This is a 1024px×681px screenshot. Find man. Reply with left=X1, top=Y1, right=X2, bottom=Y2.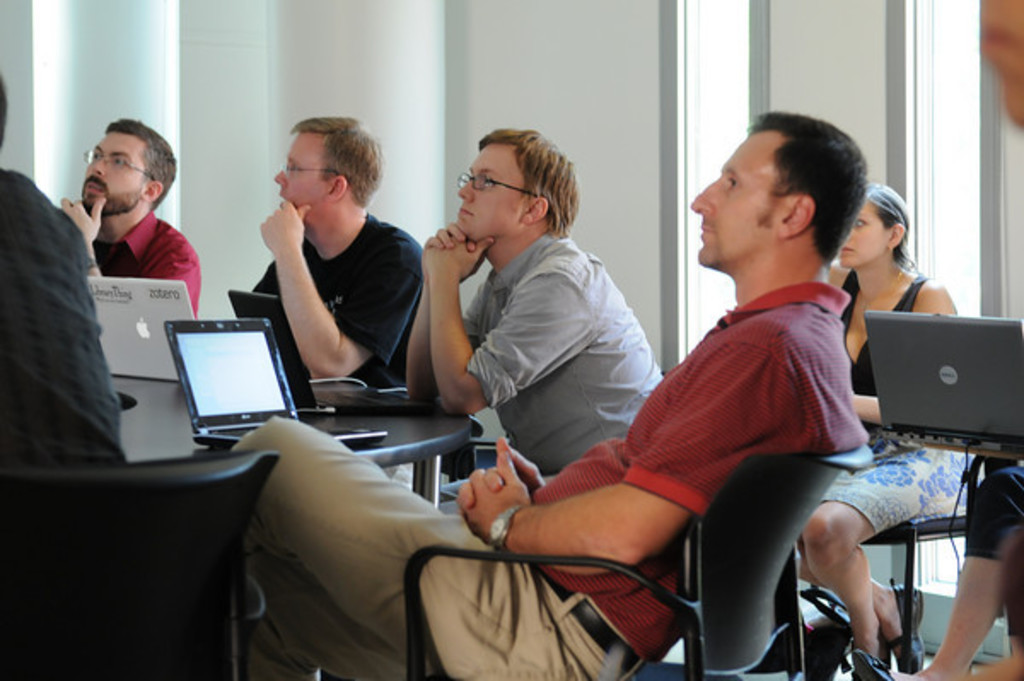
left=232, top=118, right=437, bottom=387.
